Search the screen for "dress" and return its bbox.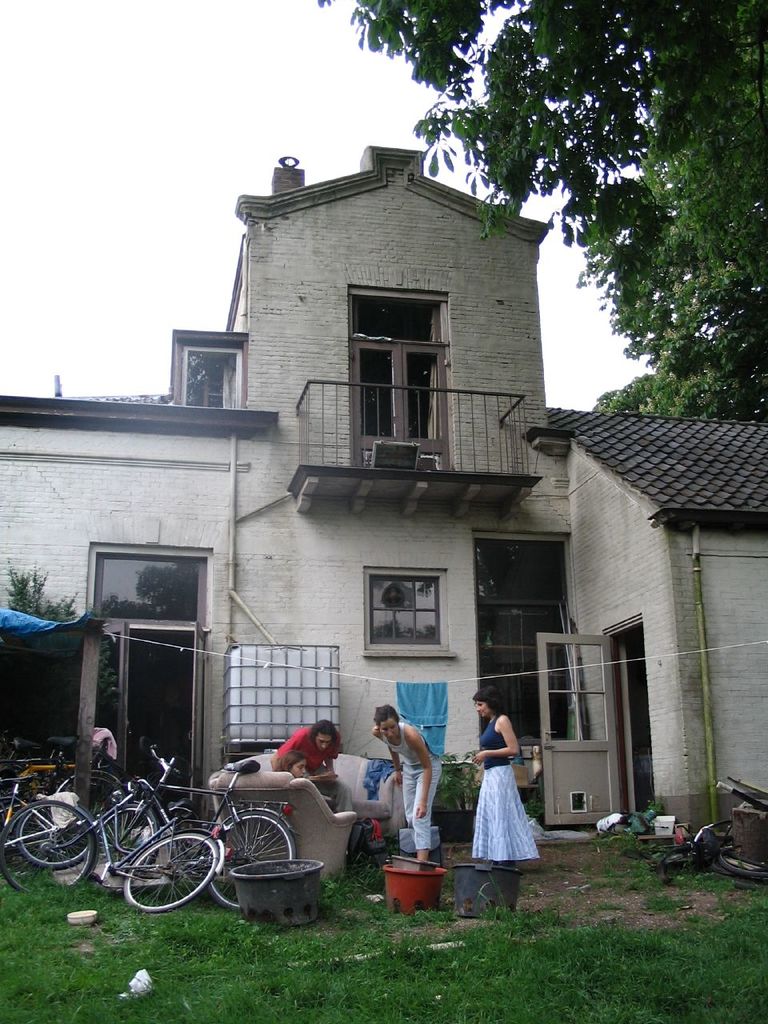
Found: select_region(471, 719, 542, 863).
